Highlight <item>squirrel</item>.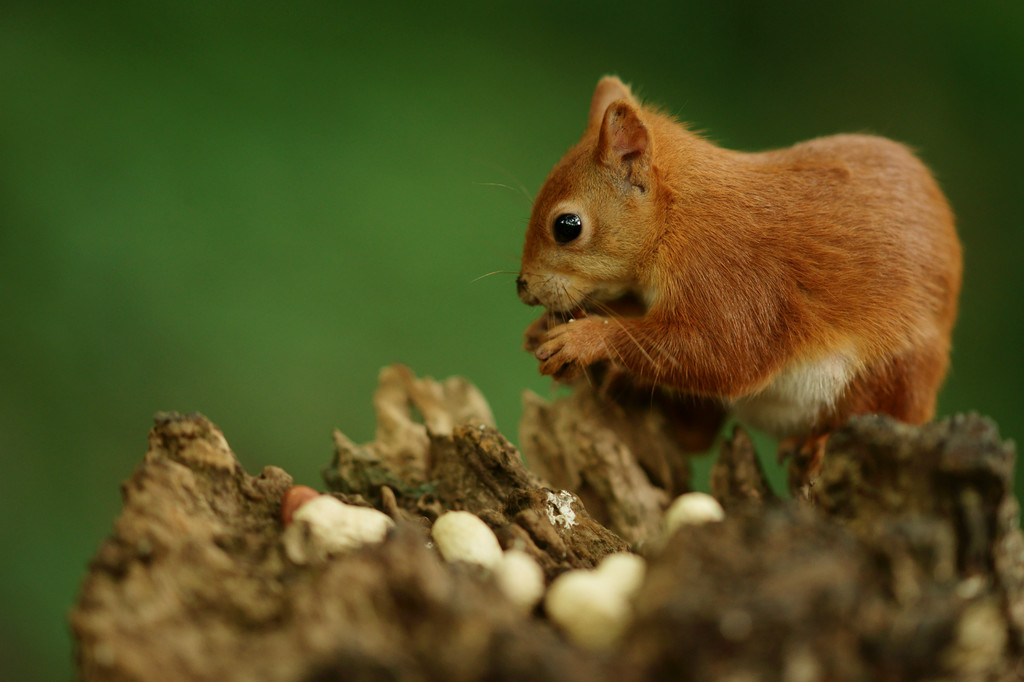
Highlighted region: x1=468 y1=72 x2=972 y2=495.
